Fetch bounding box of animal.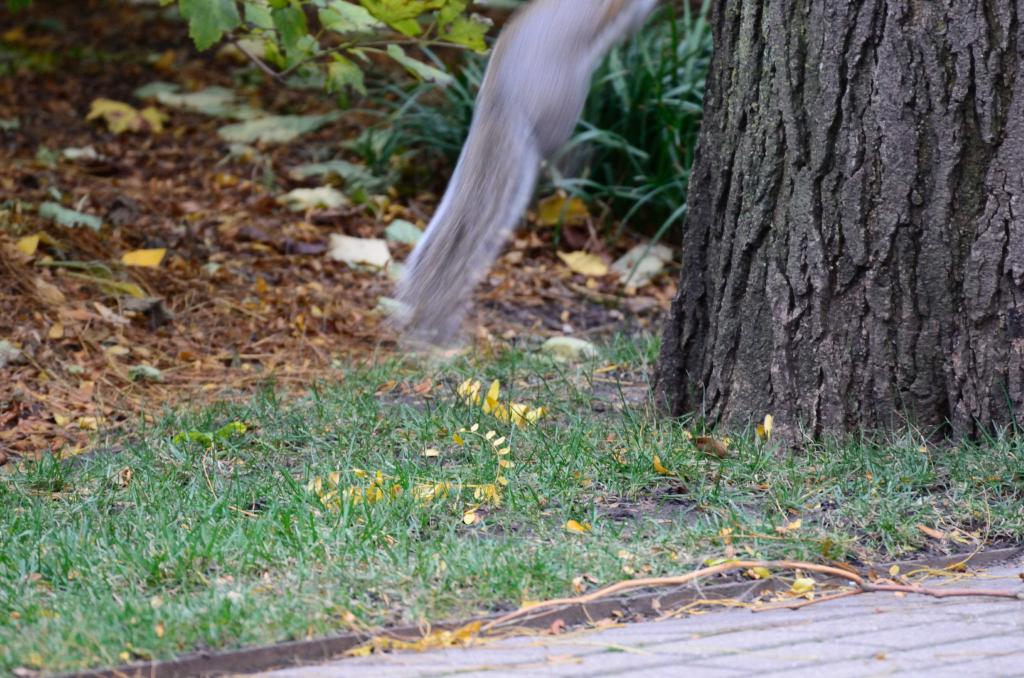
Bbox: box(388, 0, 666, 361).
